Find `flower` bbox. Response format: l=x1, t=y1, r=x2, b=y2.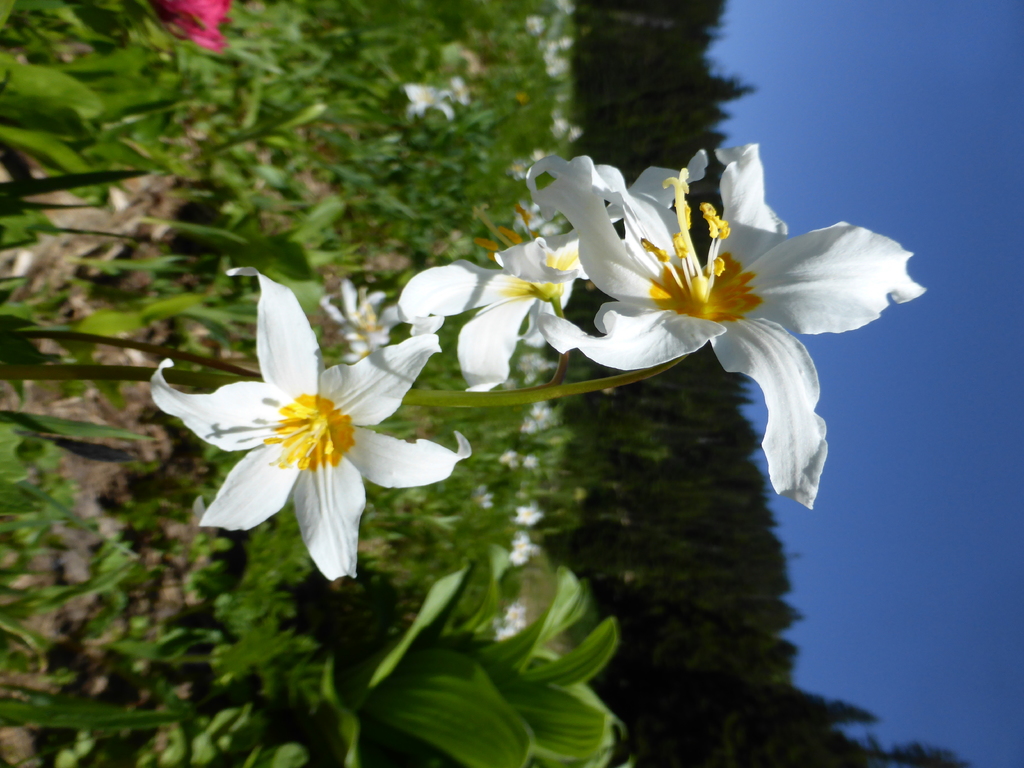
l=511, t=501, r=543, b=522.
